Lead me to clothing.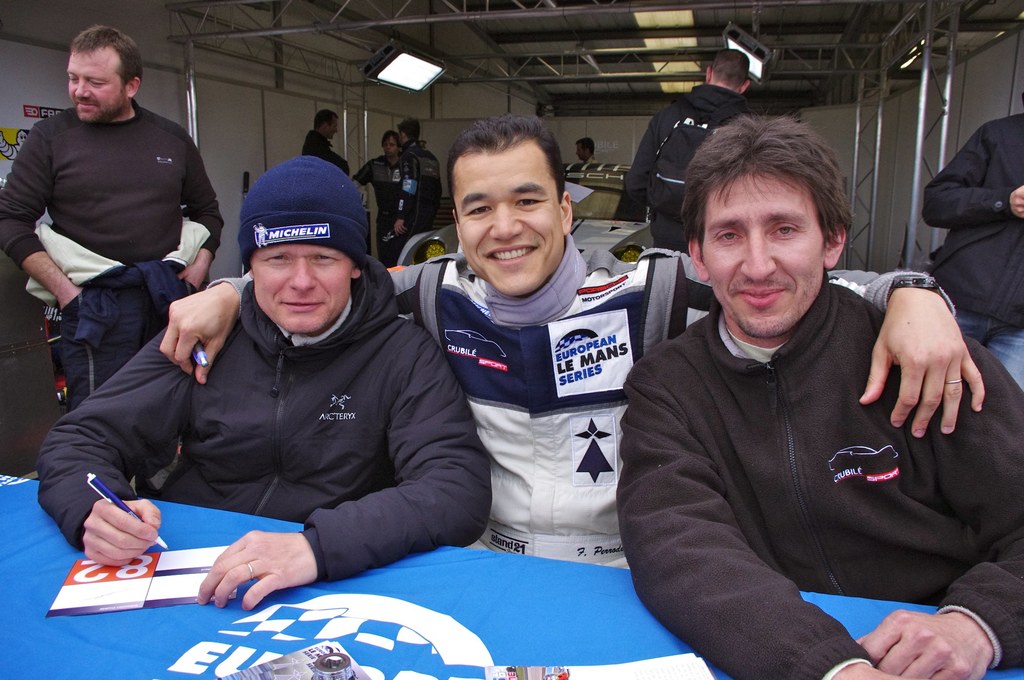
Lead to box=[19, 298, 497, 571].
